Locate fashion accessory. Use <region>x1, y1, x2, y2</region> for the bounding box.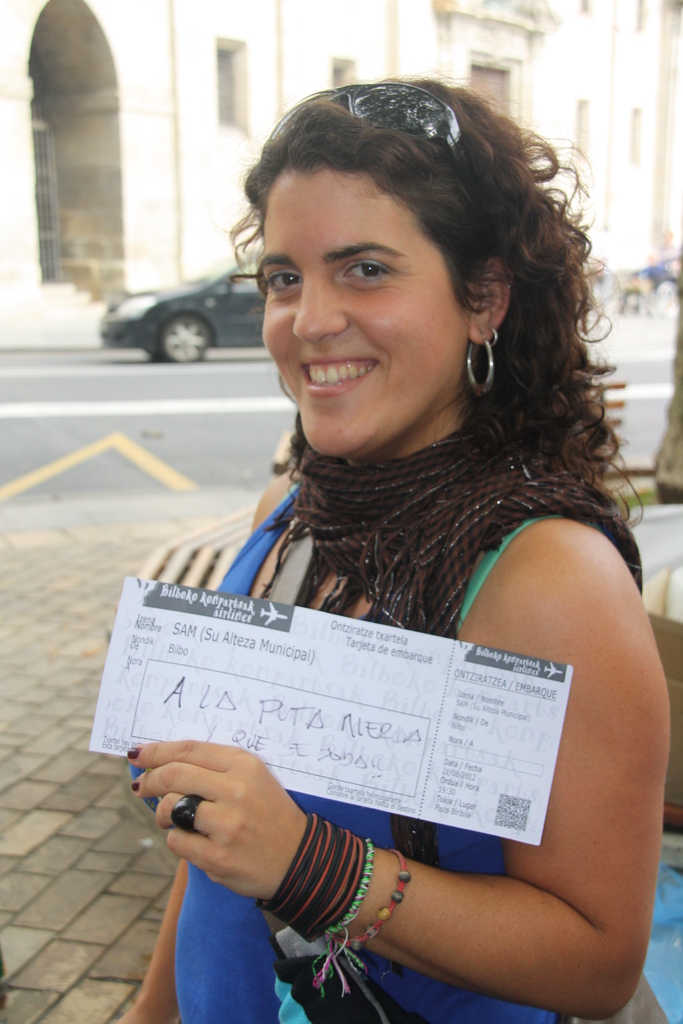
<region>256, 810, 368, 944</region>.
